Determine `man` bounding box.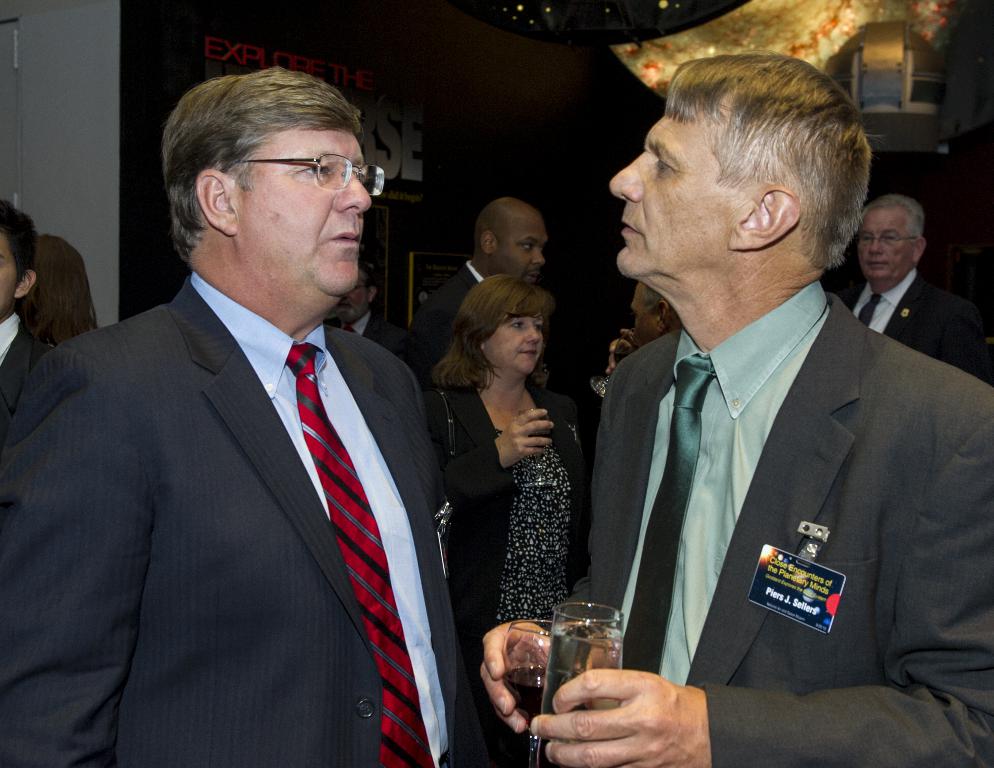
Determined: left=324, top=257, right=400, bottom=357.
